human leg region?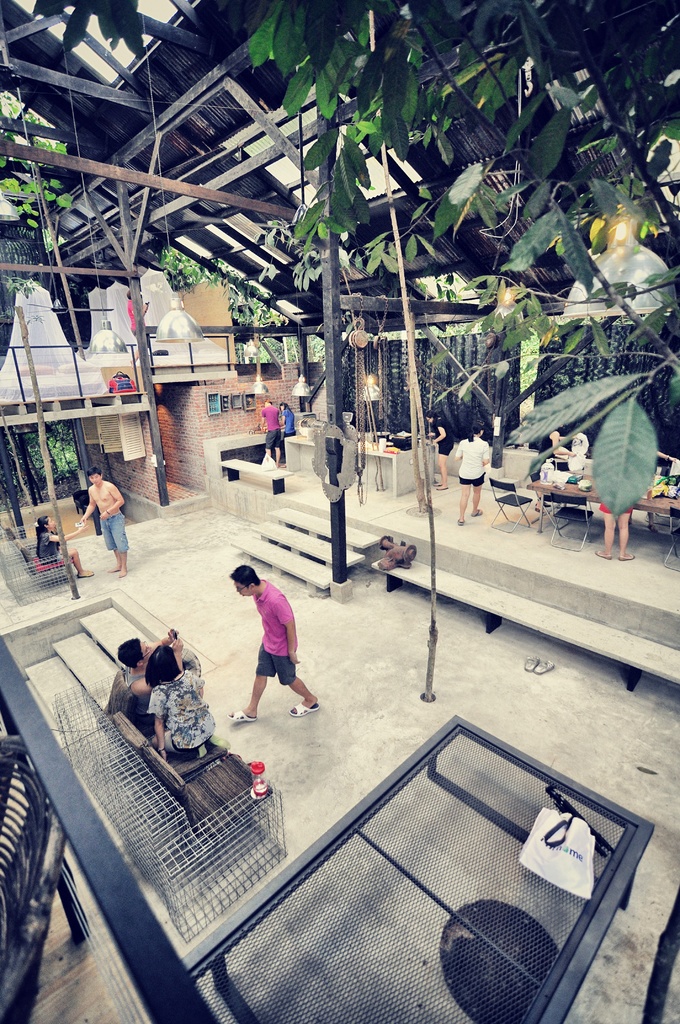
(460,481,462,524)
